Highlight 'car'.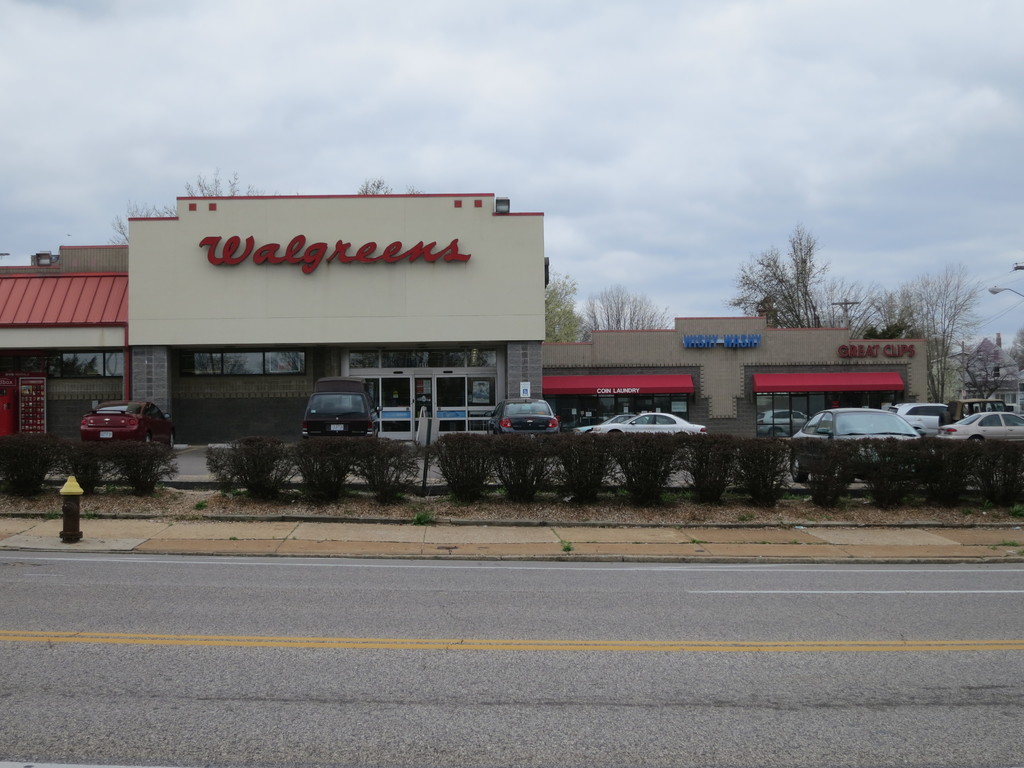
Highlighted region: x1=77 y1=395 x2=177 y2=456.
